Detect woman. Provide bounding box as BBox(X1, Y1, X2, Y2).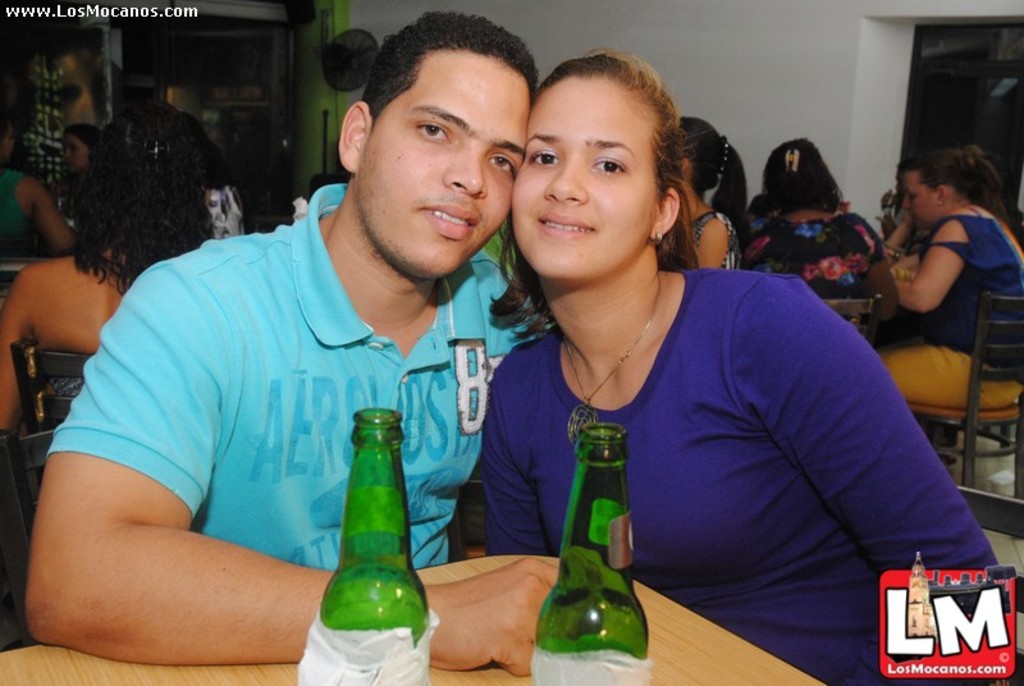
BBox(0, 136, 216, 433).
